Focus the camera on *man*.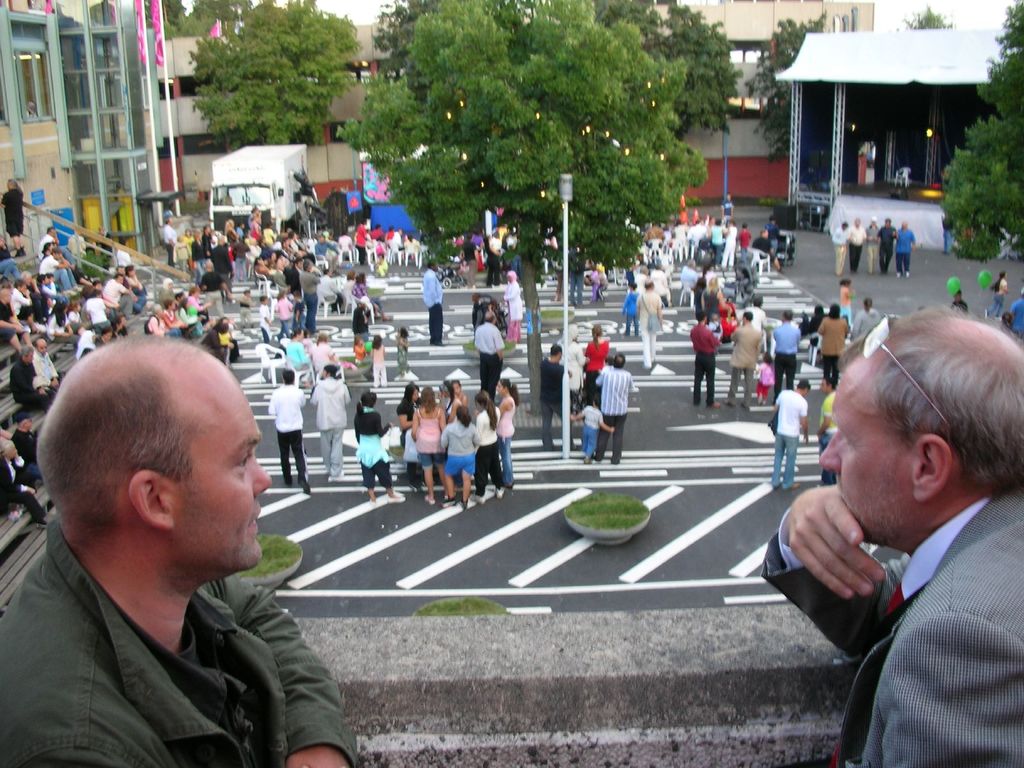
Focus region: region(771, 311, 801, 402).
